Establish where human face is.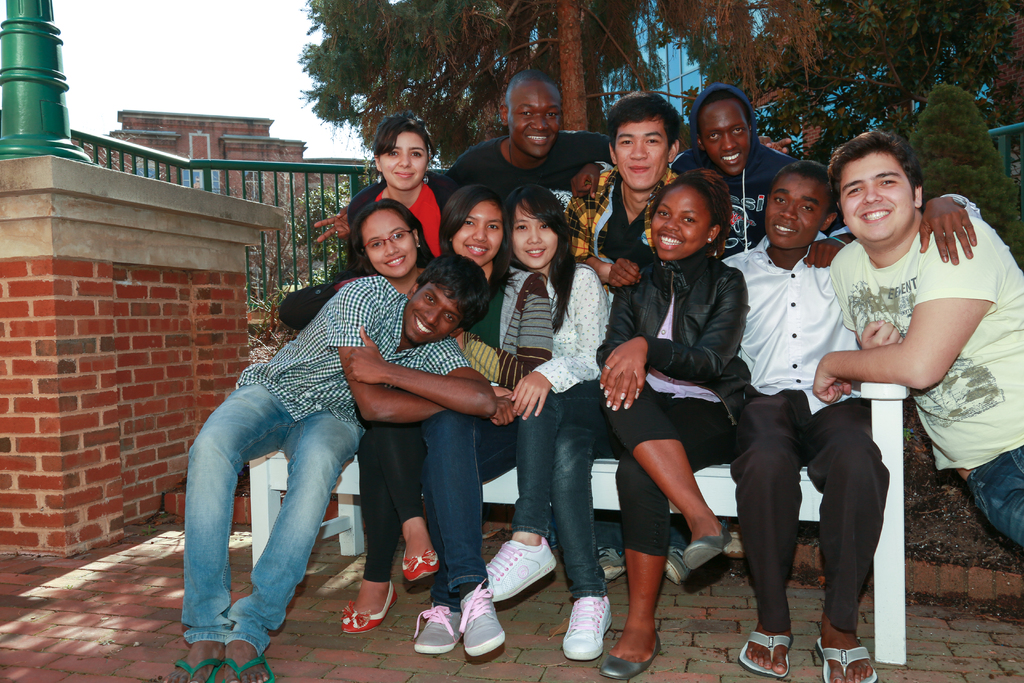
Established at region(652, 186, 709, 260).
